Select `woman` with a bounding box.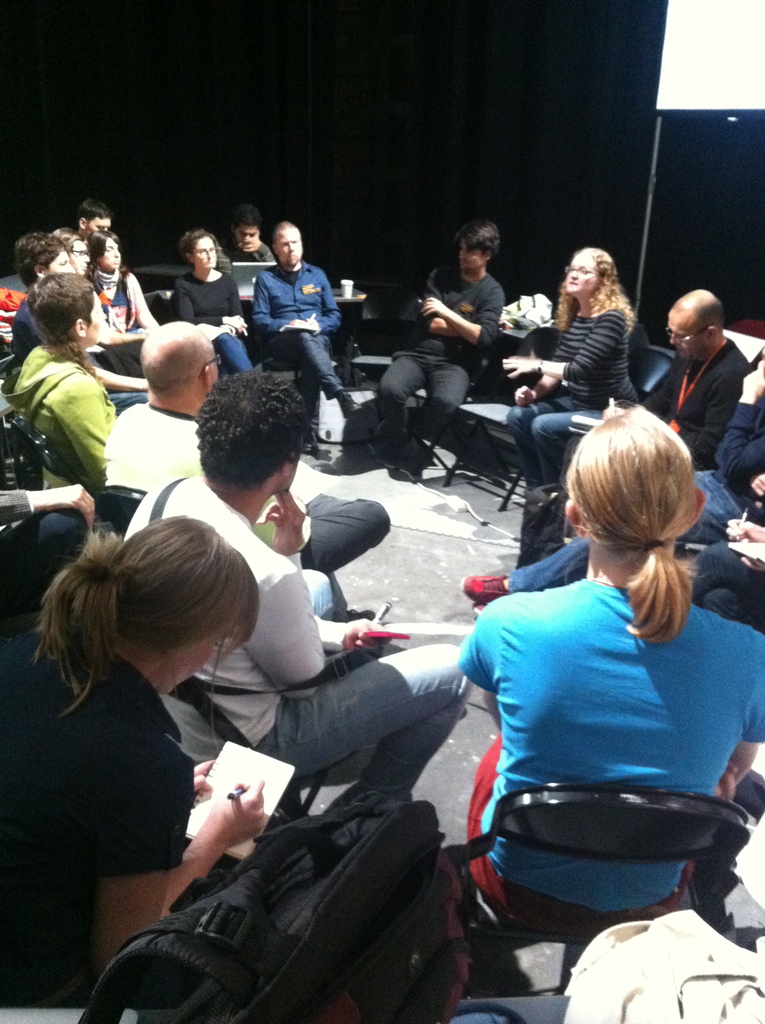
bbox(457, 401, 764, 934).
